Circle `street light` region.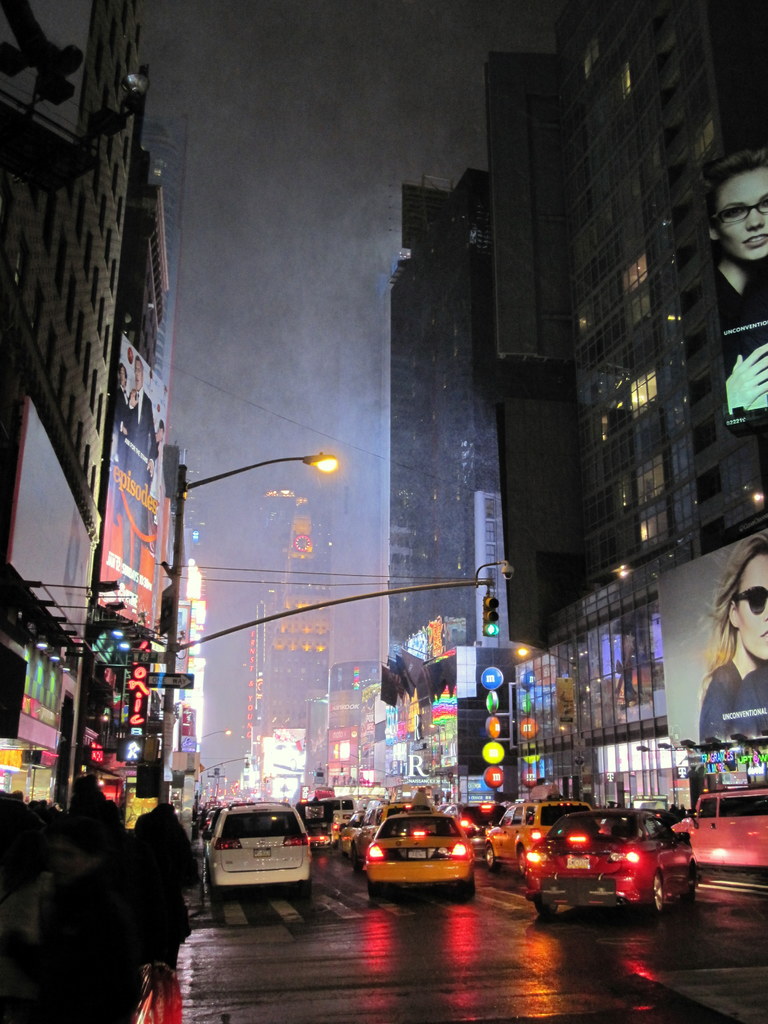
Region: select_region(157, 445, 336, 778).
